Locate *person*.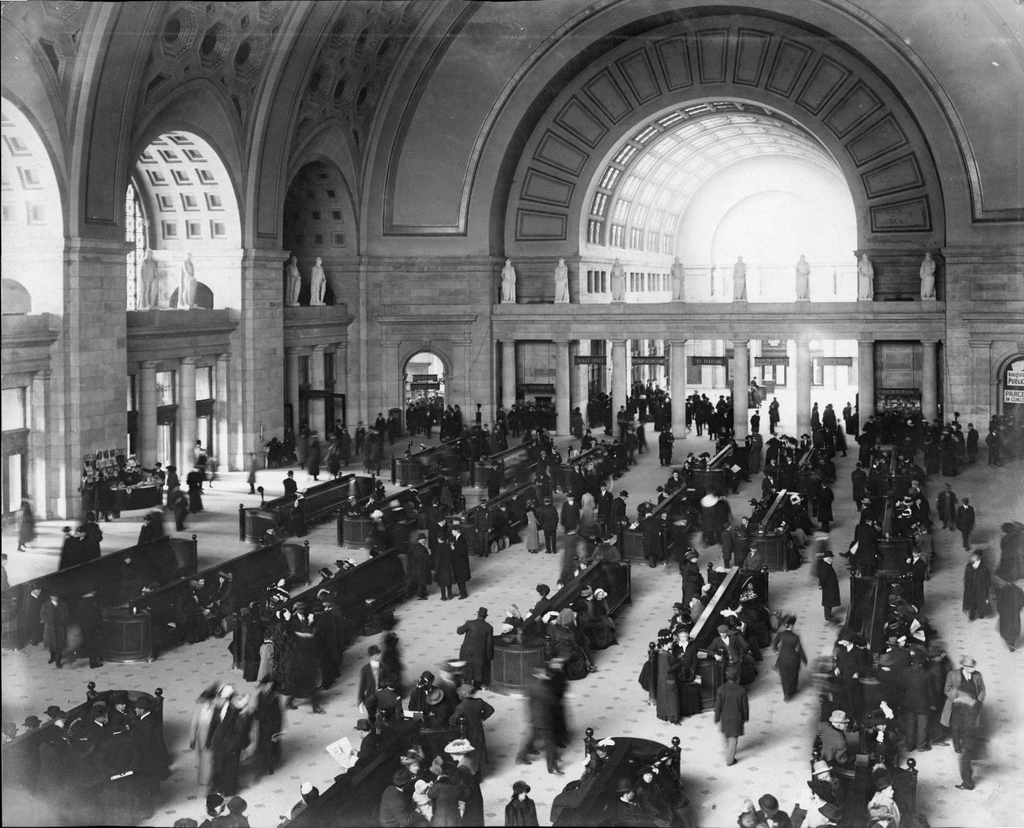
Bounding box: l=361, t=676, r=402, b=734.
